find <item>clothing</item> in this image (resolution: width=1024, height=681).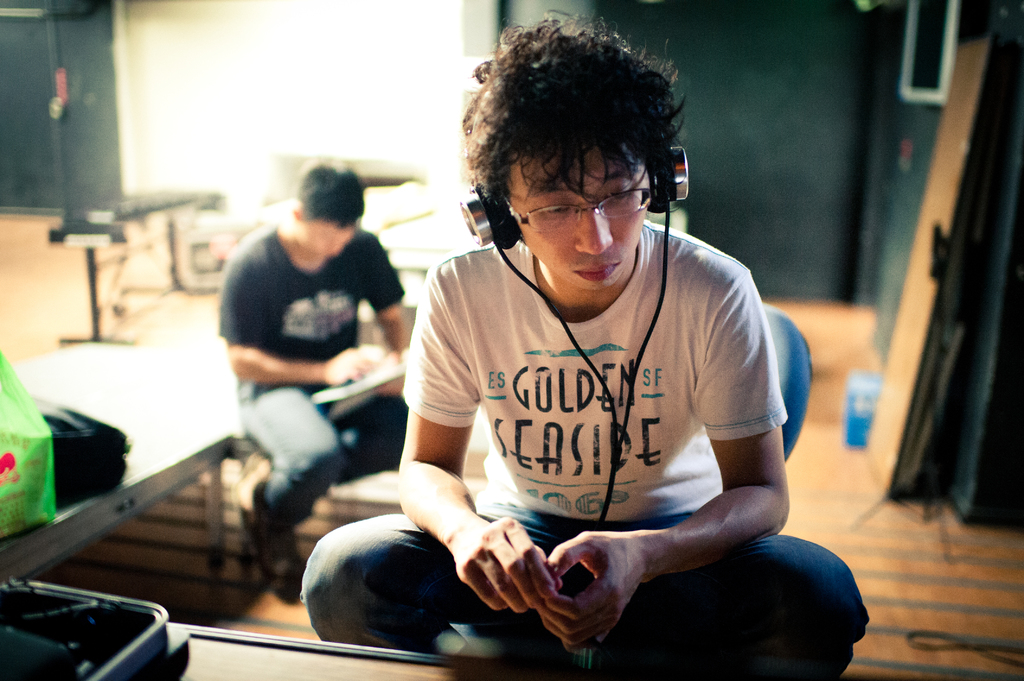
(214,230,411,529).
